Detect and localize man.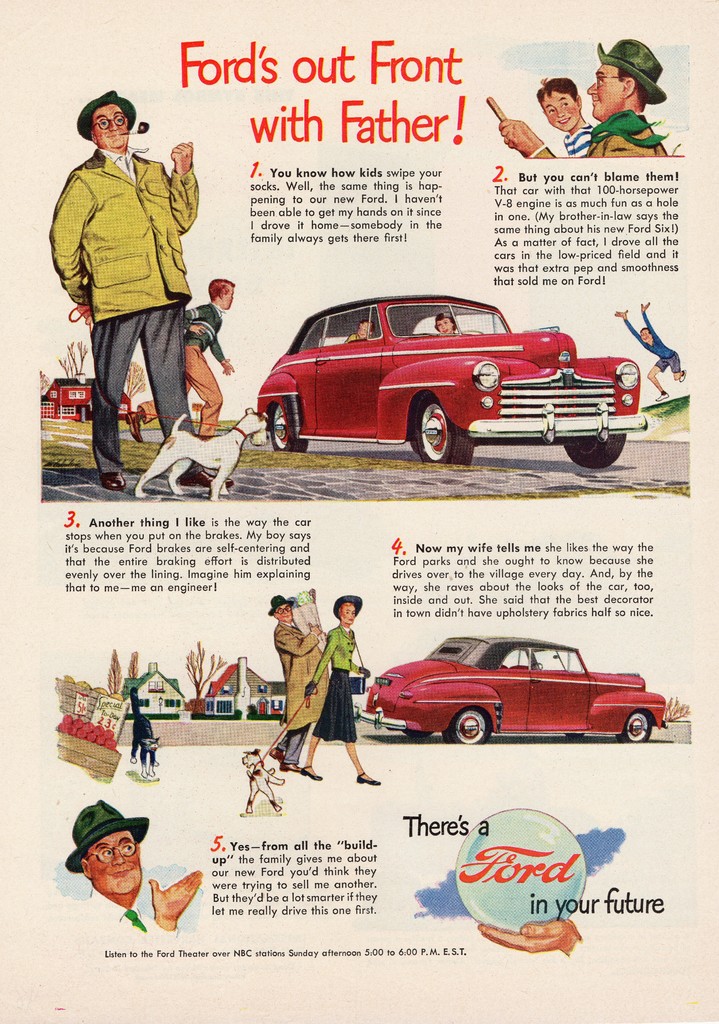
Localized at x1=64 y1=806 x2=197 y2=932.
